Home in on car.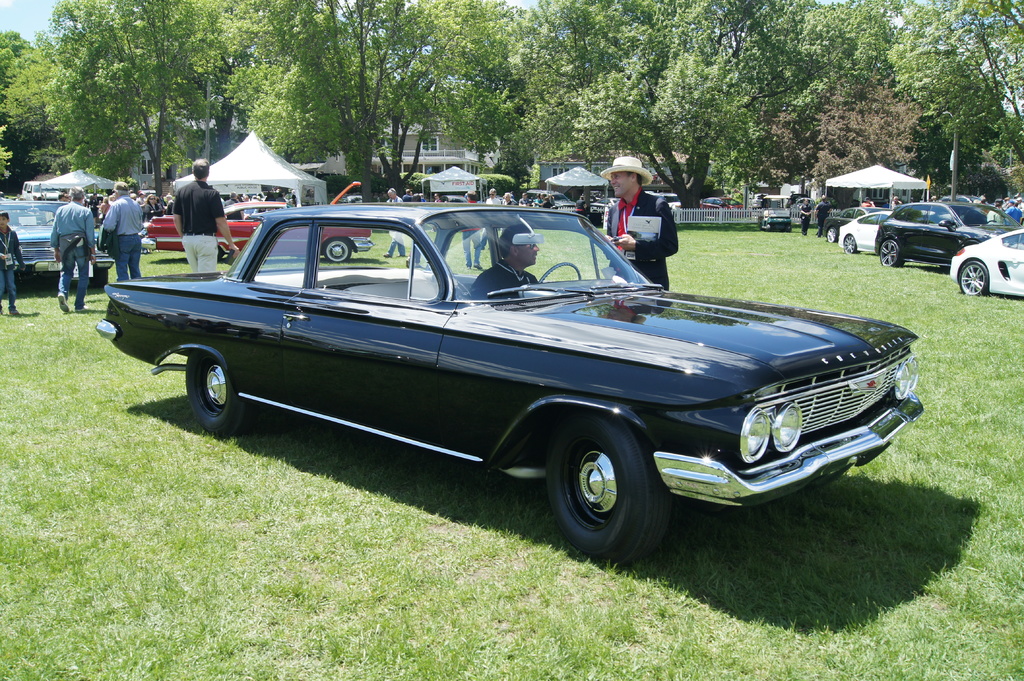
Homed in at select_region(819, 204, 874, 240).
